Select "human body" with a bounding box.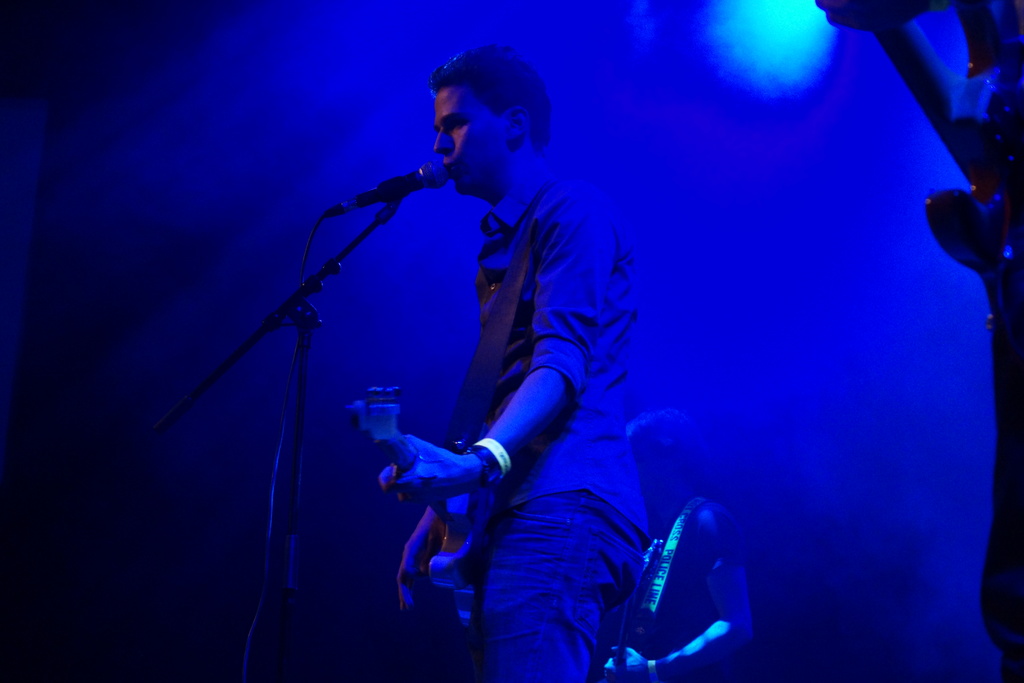
(596,406,750,680).
